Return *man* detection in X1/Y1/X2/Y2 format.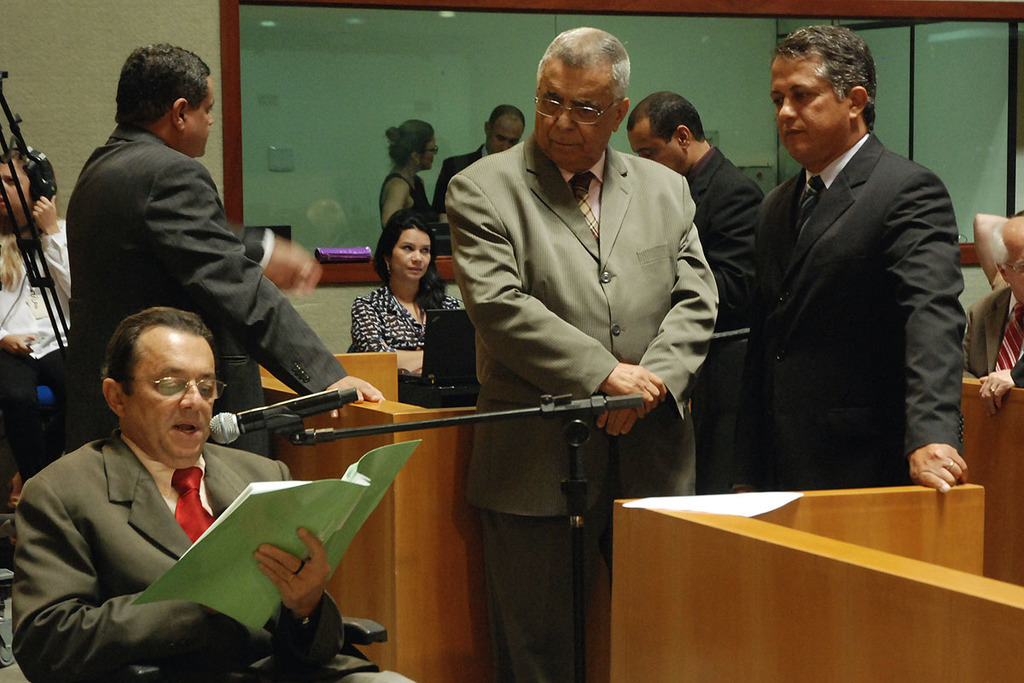
10/308/417/682.
